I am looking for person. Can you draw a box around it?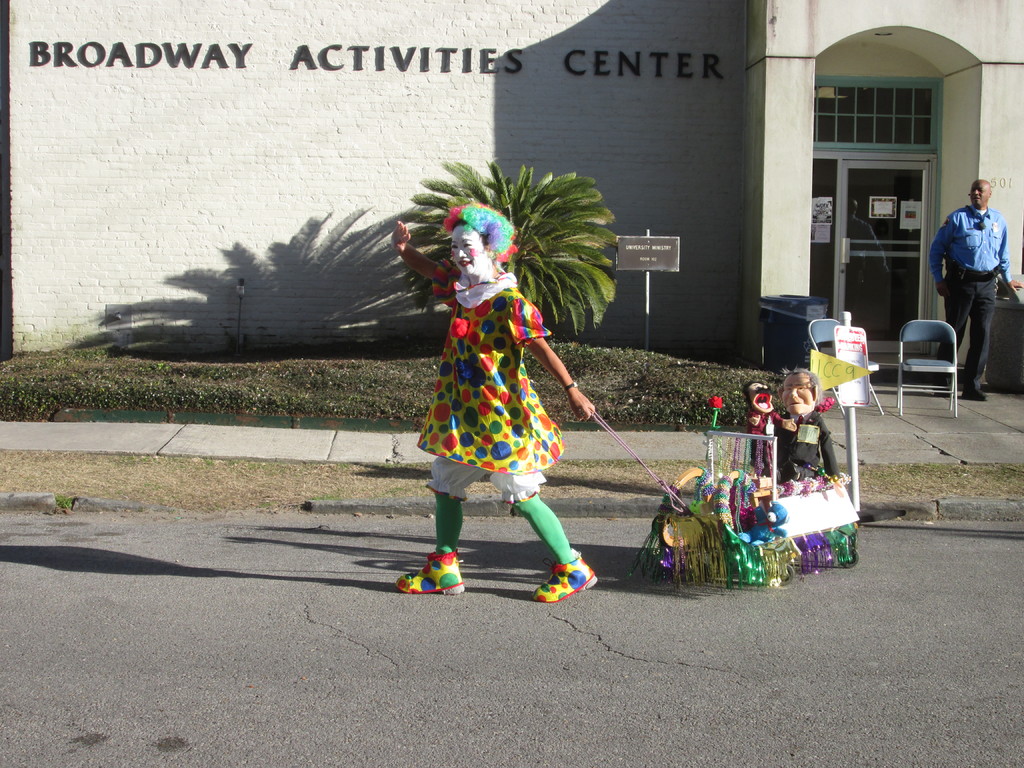
Sure, the bounding box is crop(929, 179, 1023, 405).
